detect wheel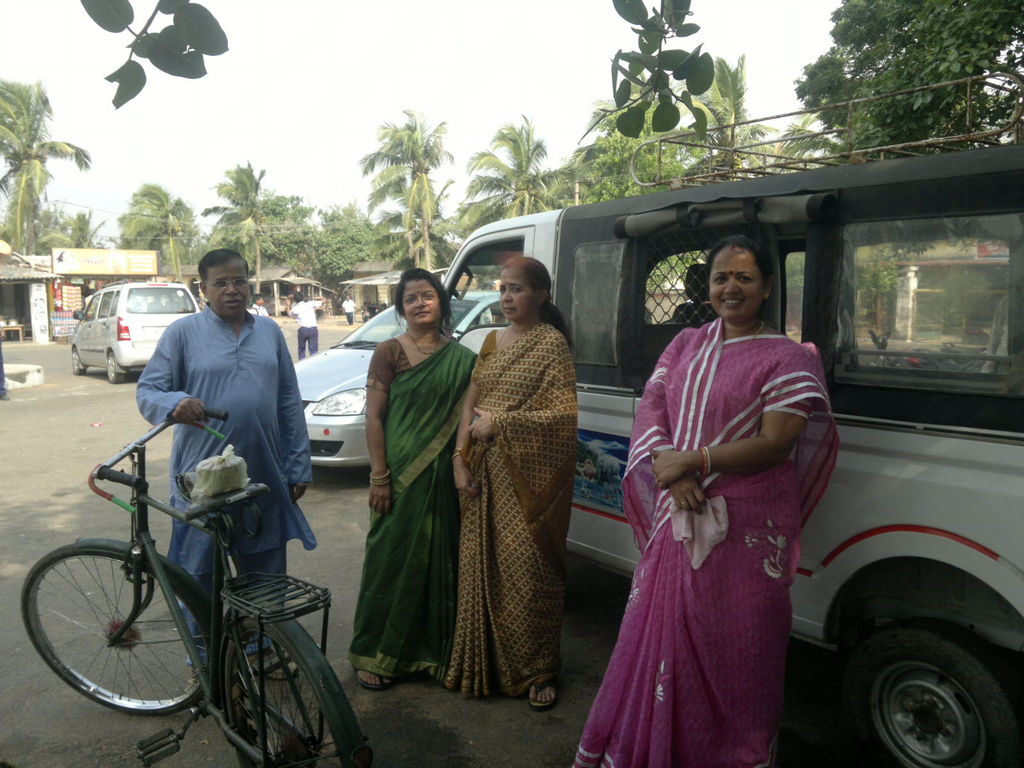
locate(73, 348, 84, 376)
